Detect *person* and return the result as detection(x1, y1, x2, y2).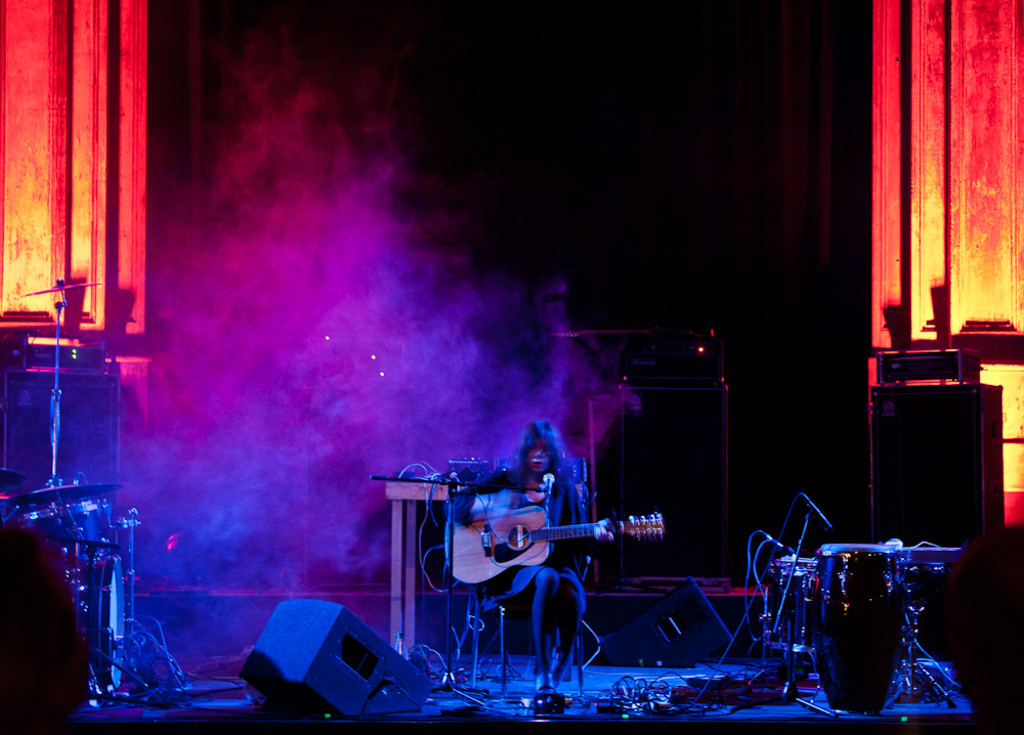
detection(453, 420, 615, 692).
